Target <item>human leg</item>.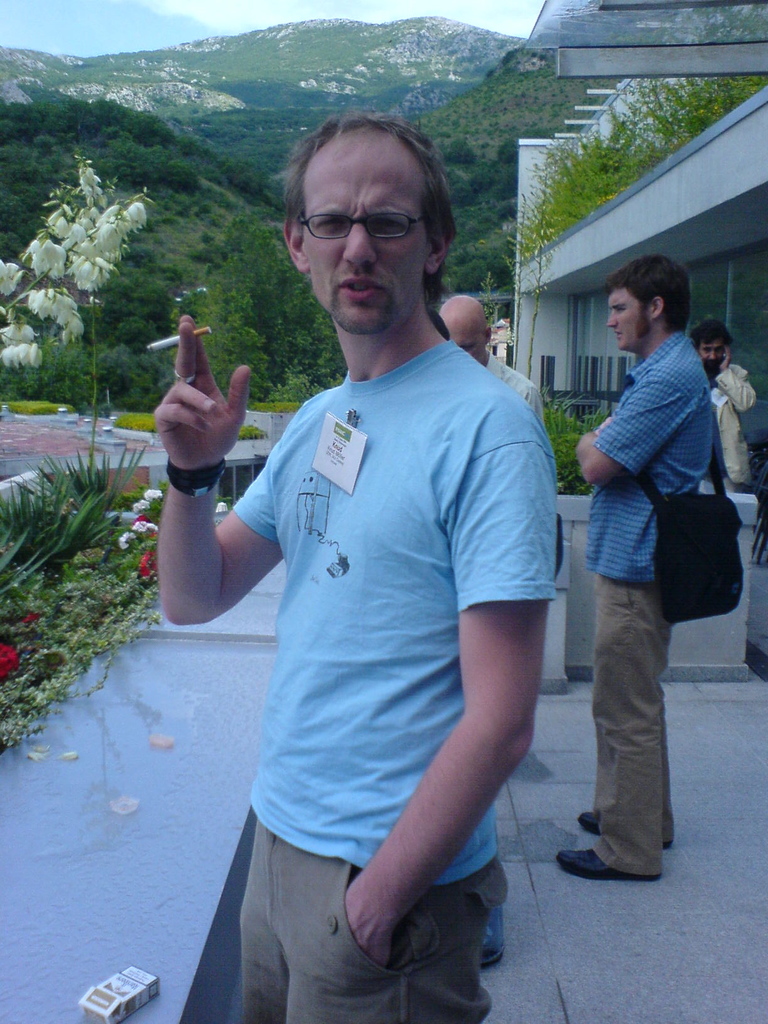
Target region: rect(250, 824, 499, 1023).
